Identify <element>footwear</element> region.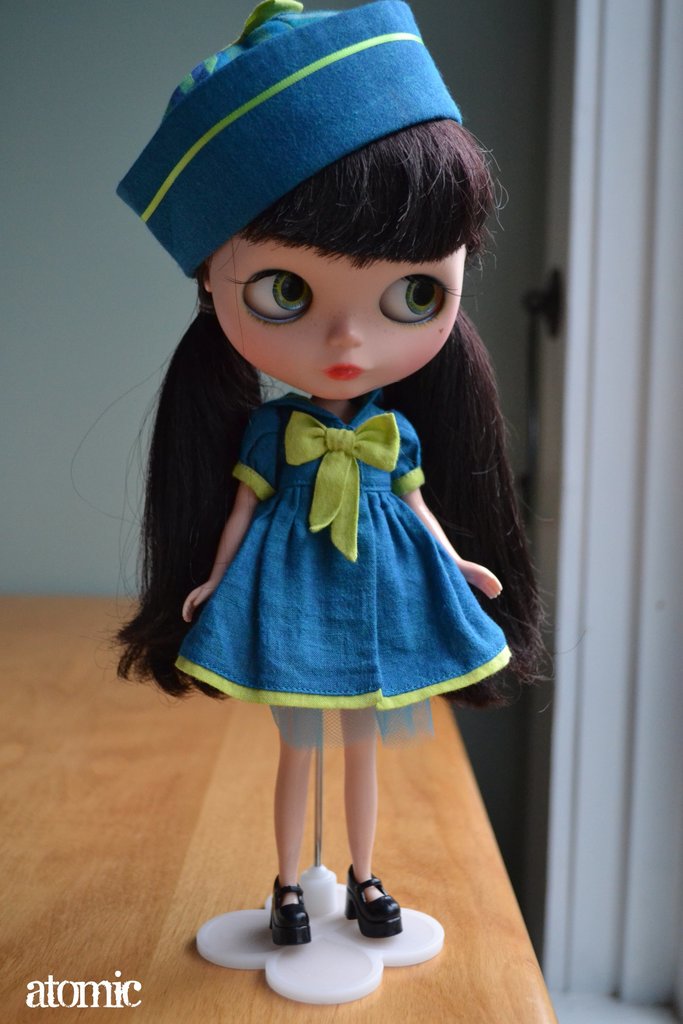
Region: (332, 881, 416, 970).
